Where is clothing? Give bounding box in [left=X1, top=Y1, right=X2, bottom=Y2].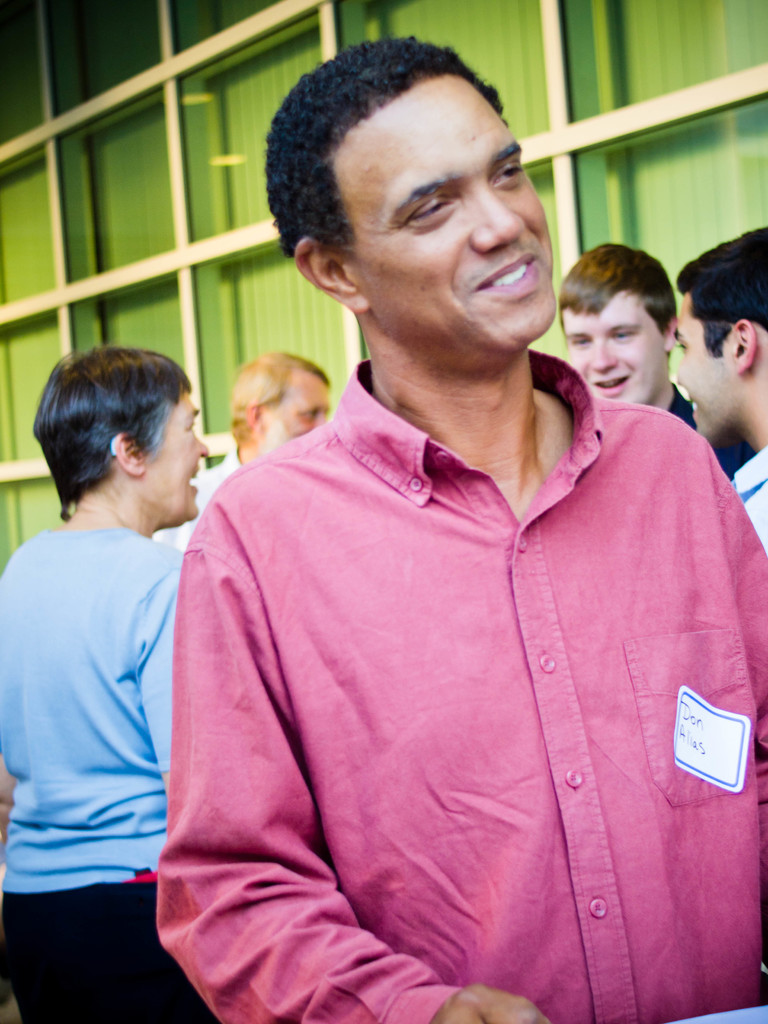
[left=724, top=435, right=767, bottom=547].
